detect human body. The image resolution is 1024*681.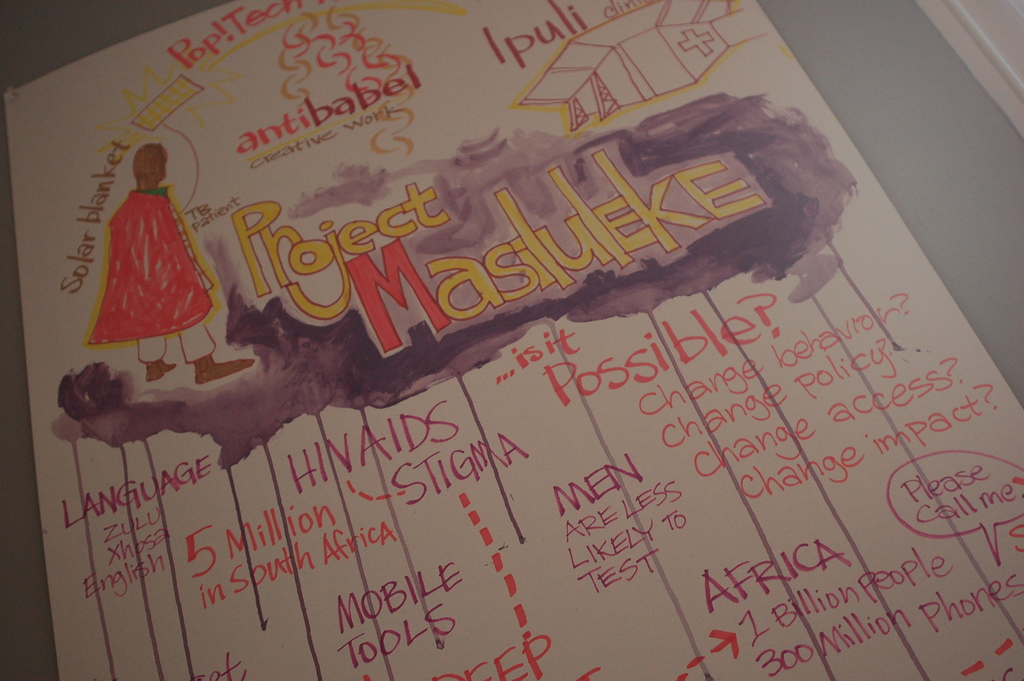
BBox(80, 135, 200, 387).
